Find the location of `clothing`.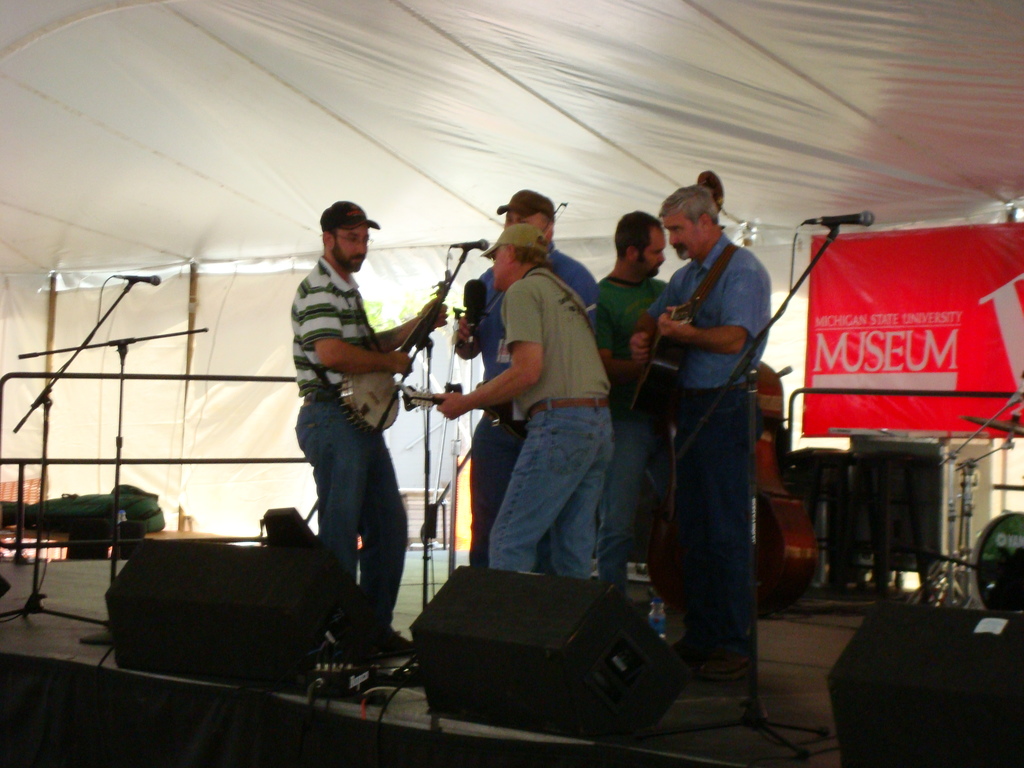
Location: [641,234,770,717].
